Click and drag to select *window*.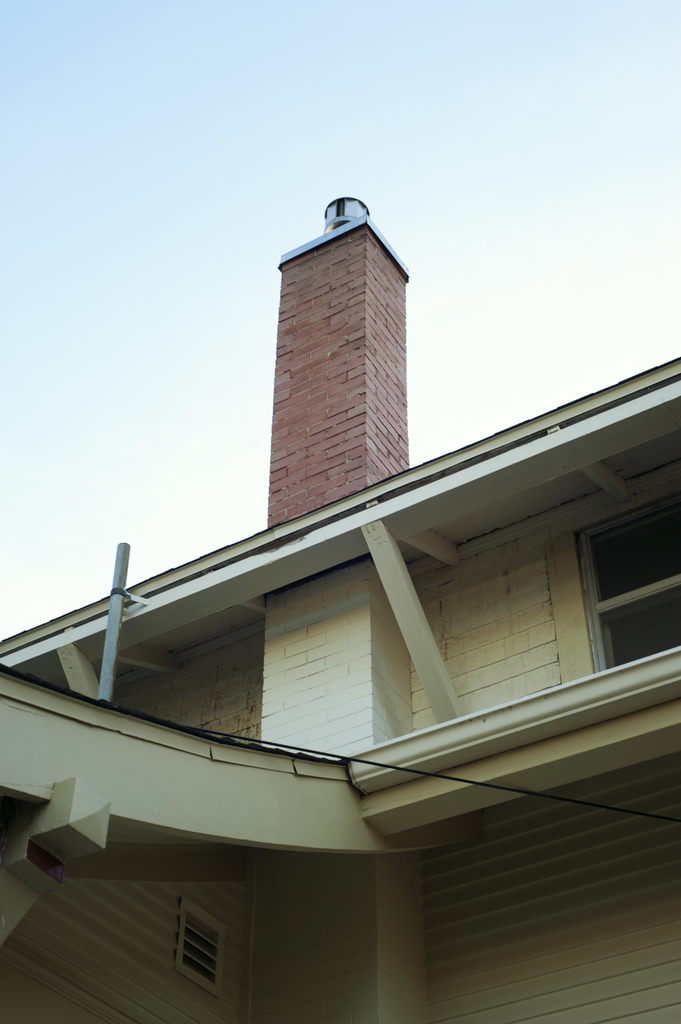
Selection: region(570, 493, 680, 679).
